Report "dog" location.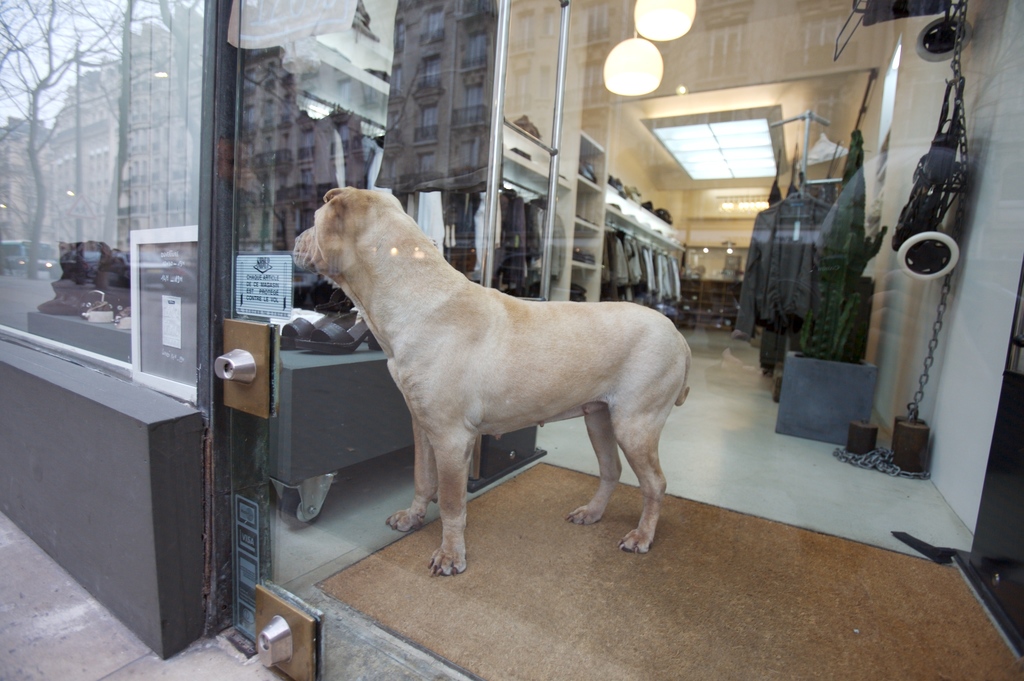
Report: 292:187:692:575.
